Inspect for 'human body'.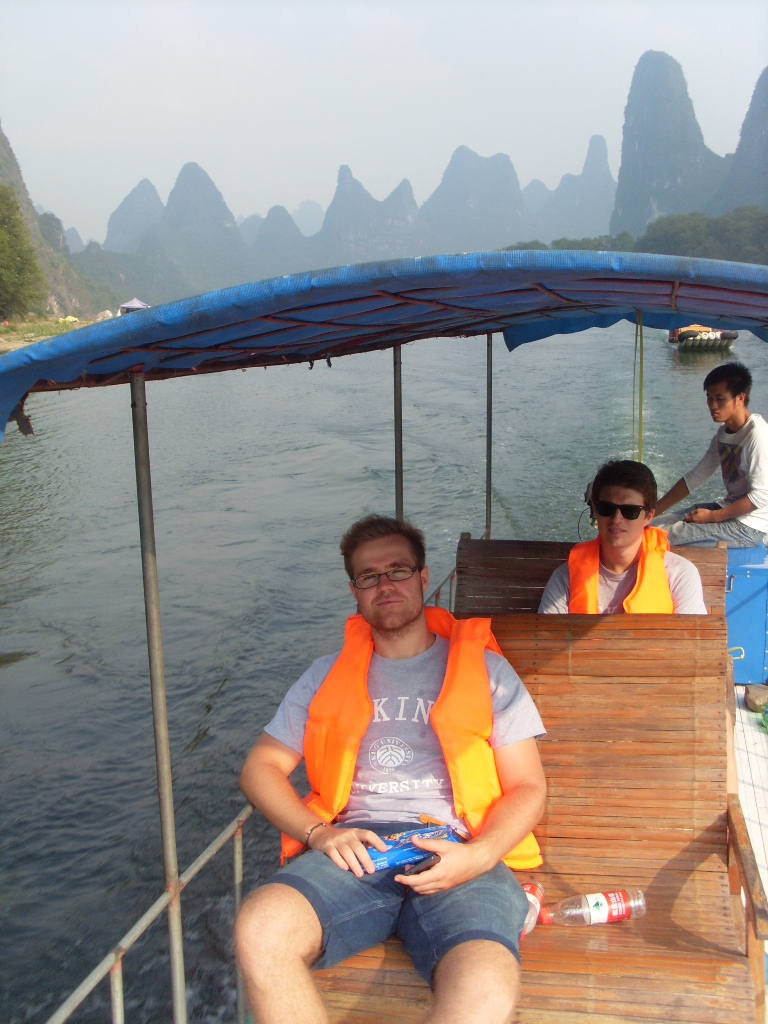
Inspection: detection(536, 452, 704, 629).
